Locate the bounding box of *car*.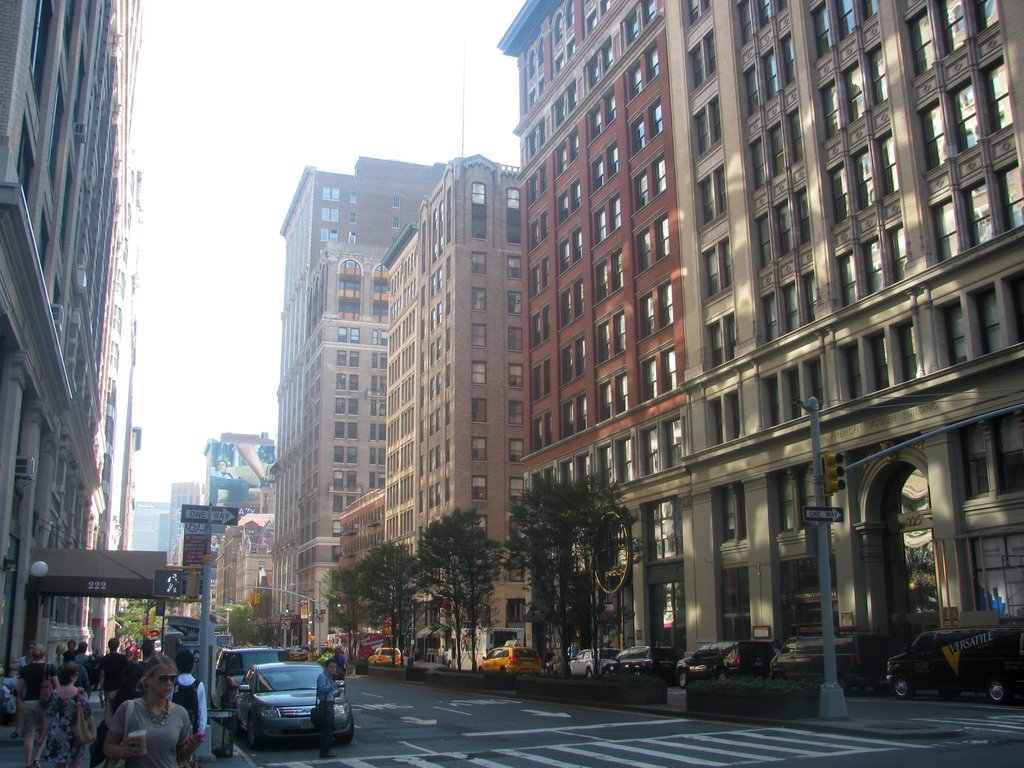
Bounding box: 679, 644, 774, 680.
